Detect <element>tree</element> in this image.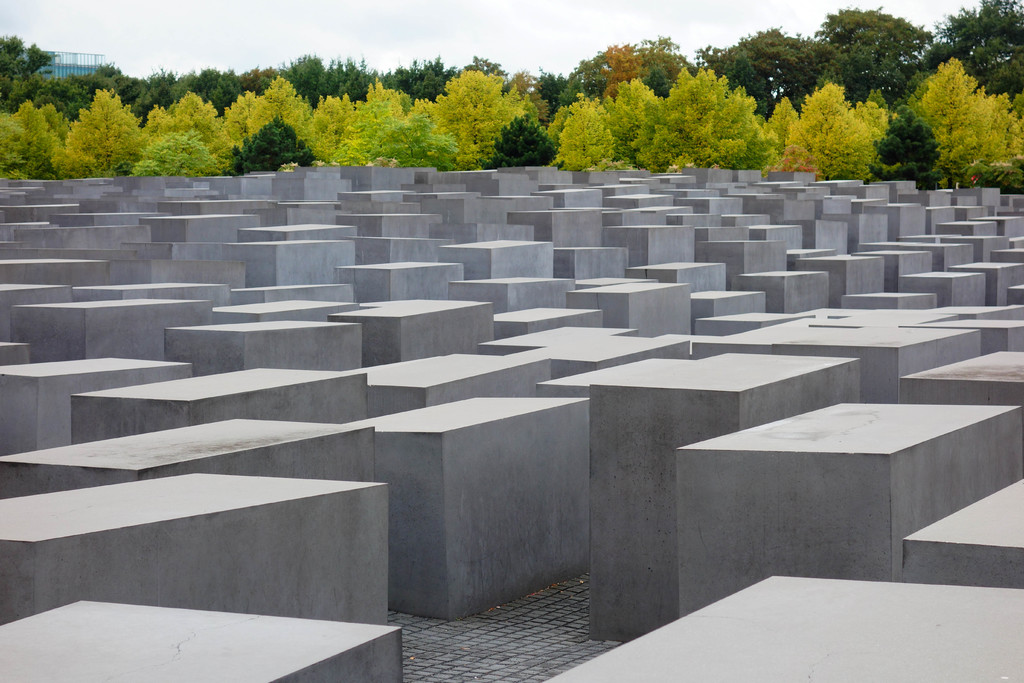
Detection: region(0, 96, 64, 210).
